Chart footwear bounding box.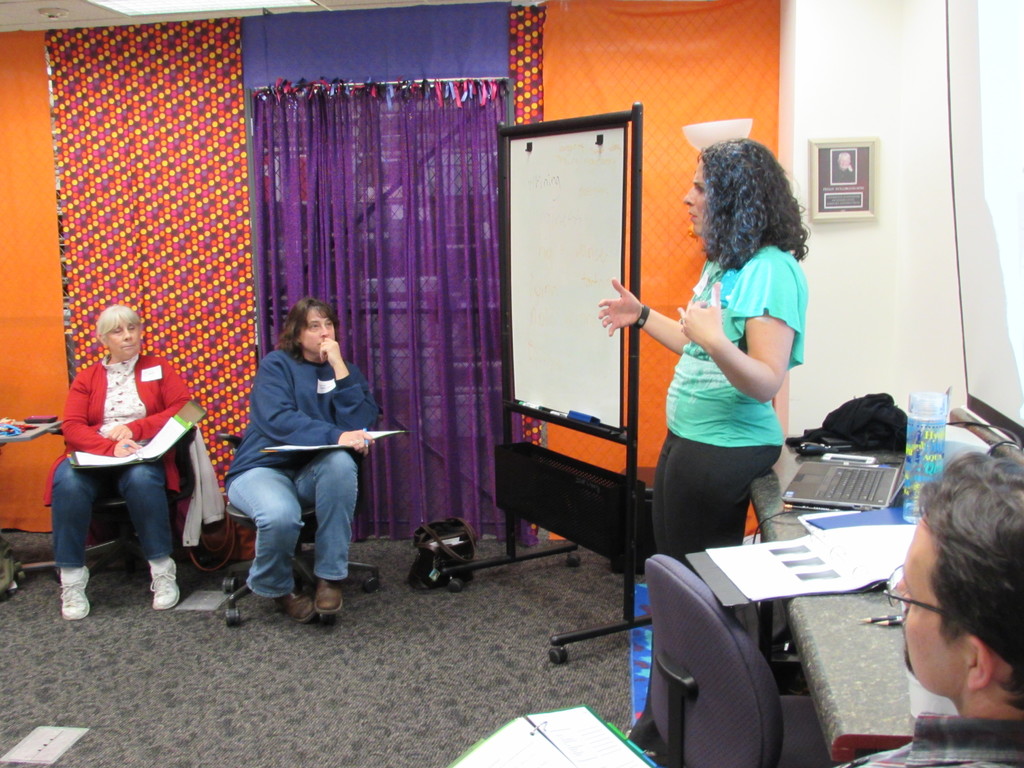
Charted: region(312, 579, 341, 619).
